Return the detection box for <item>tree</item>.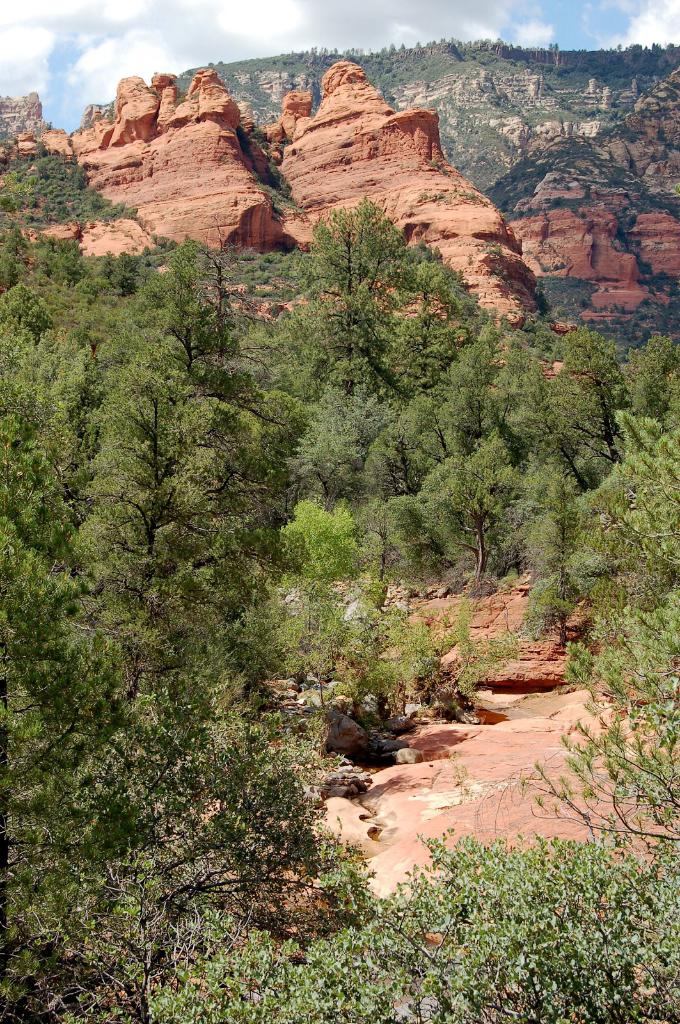
{"left": 405, "top": 316, "right": 633, "bottom": 600}.
